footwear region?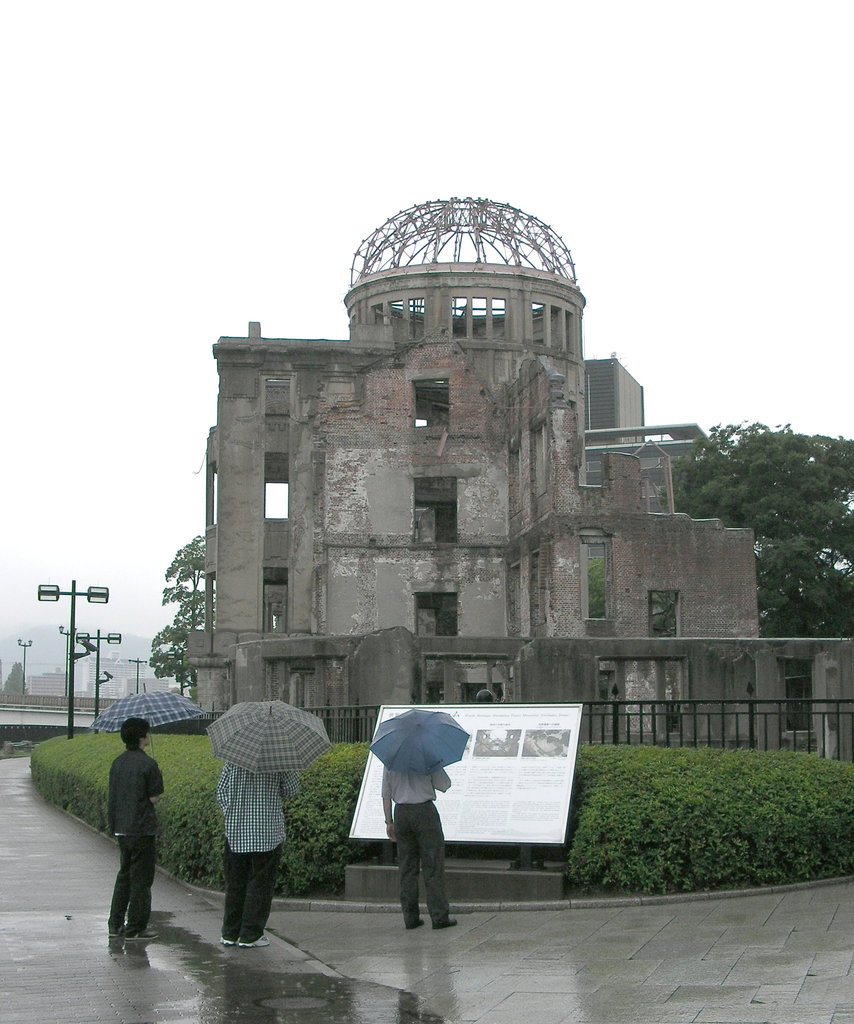
l=235, t=928, r=280, b=944
